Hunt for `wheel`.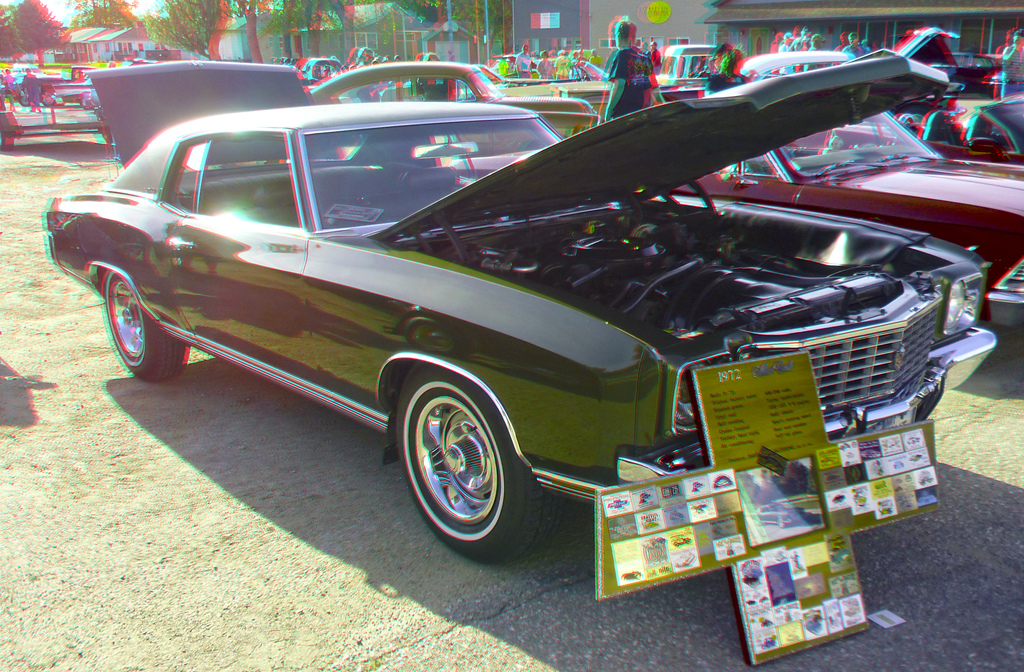
Hunted down at <bbox>394, 375, 533, 553</bbox>.
